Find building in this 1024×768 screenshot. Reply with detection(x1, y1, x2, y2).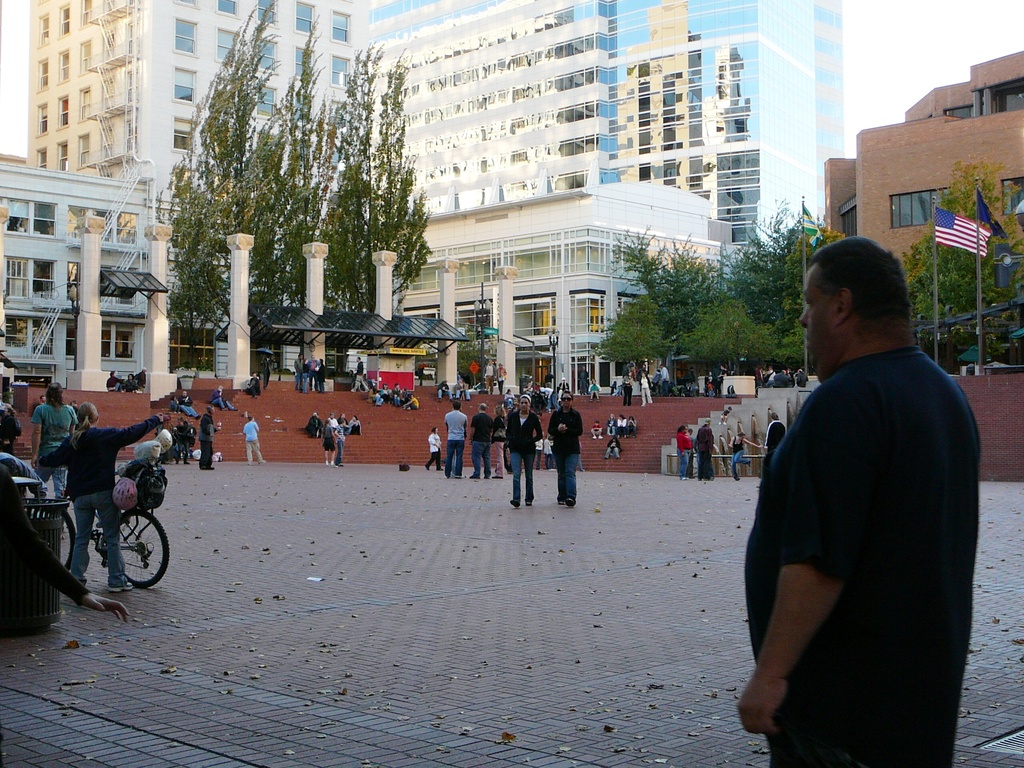
detection(373, 0, 843, 249).
